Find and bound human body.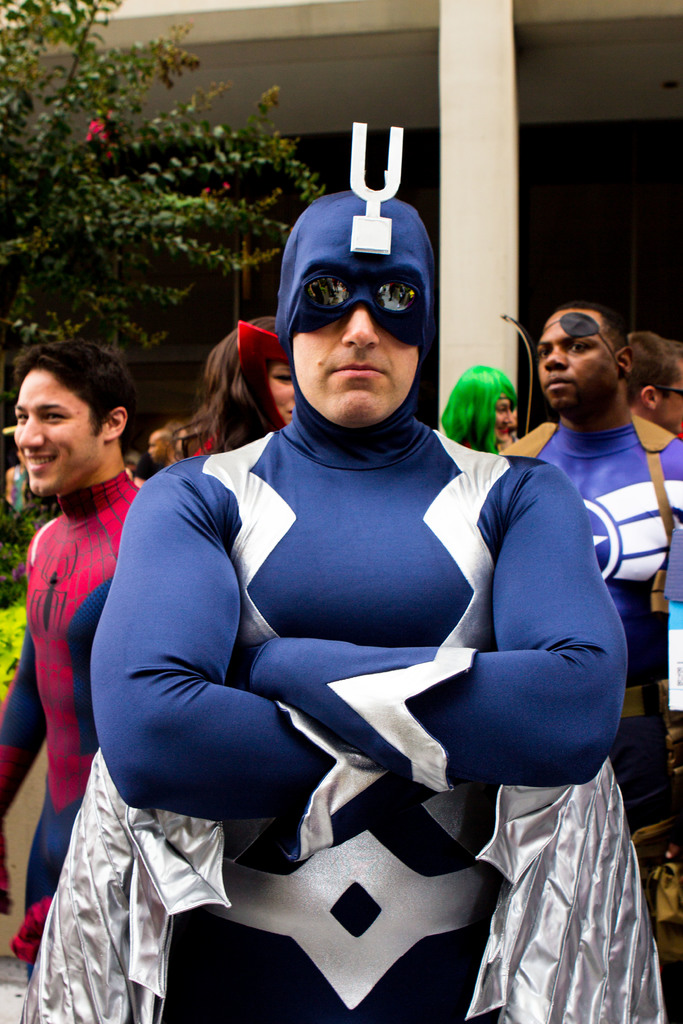
Bound: (left=92, top=162, right=644, bottom=729).
